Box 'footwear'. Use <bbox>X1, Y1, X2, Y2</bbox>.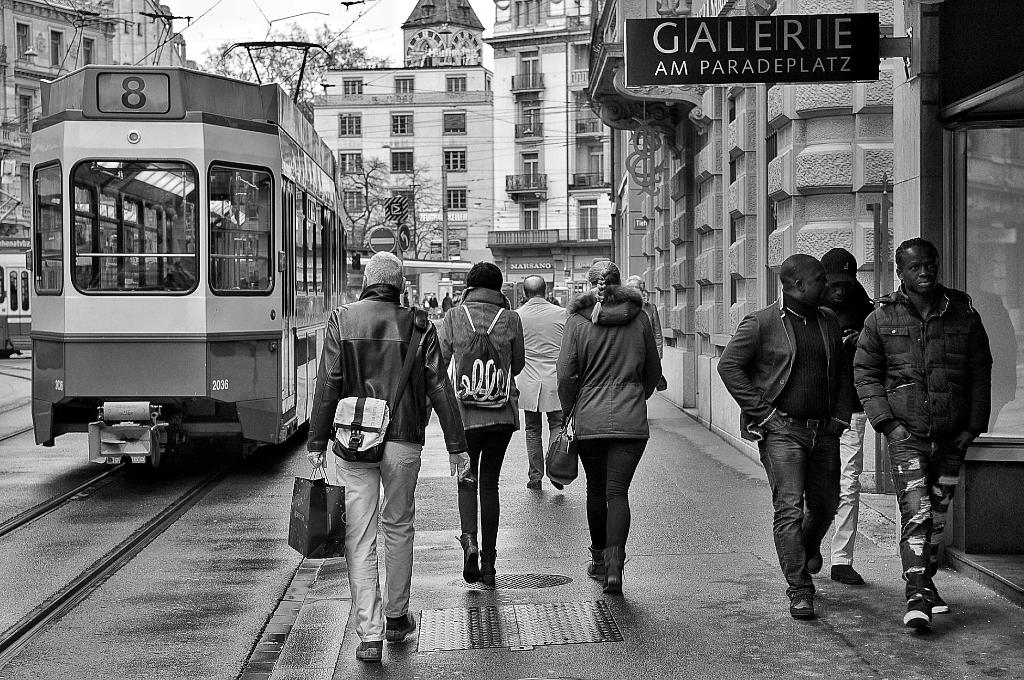
<bbox>789, 585, 814, 617</bbox>.
